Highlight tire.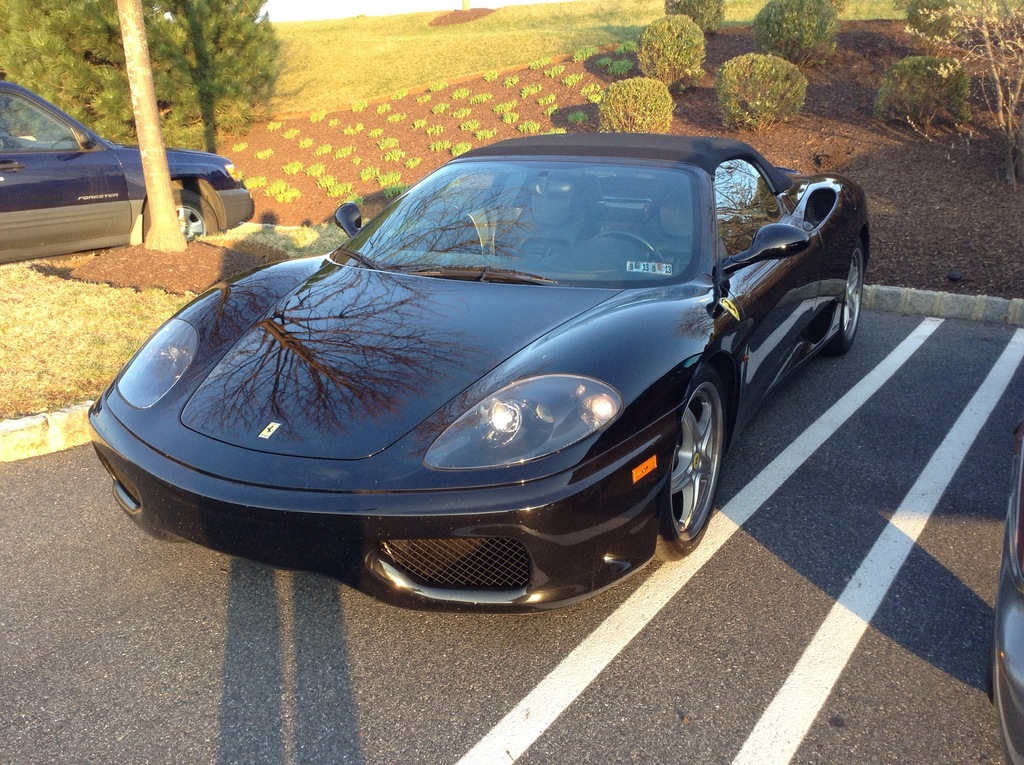
Highlighted region: l=143, t=188, r=216, b=240.
